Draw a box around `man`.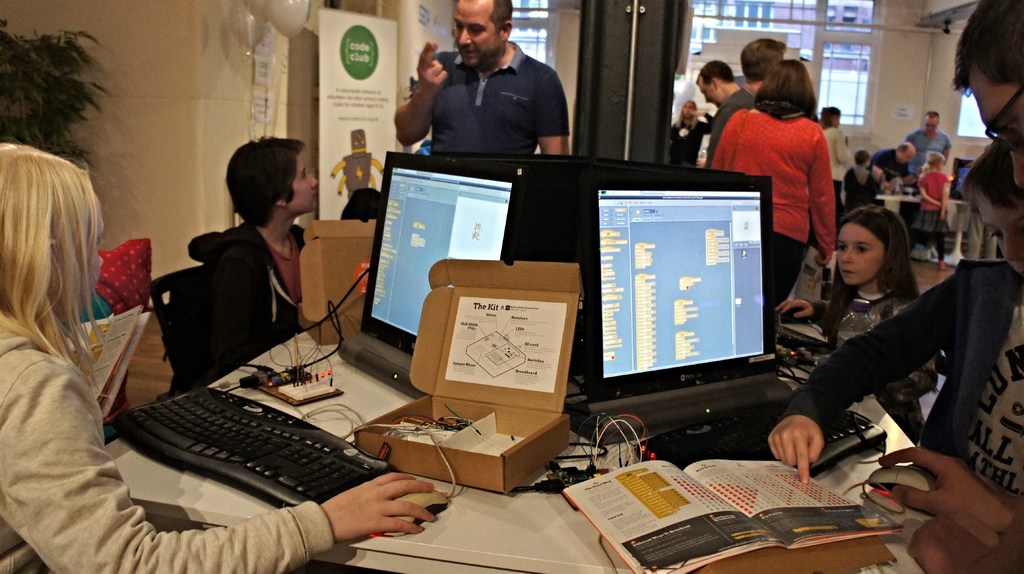
[x1=902, y1=107, x2=951, y2=183].
